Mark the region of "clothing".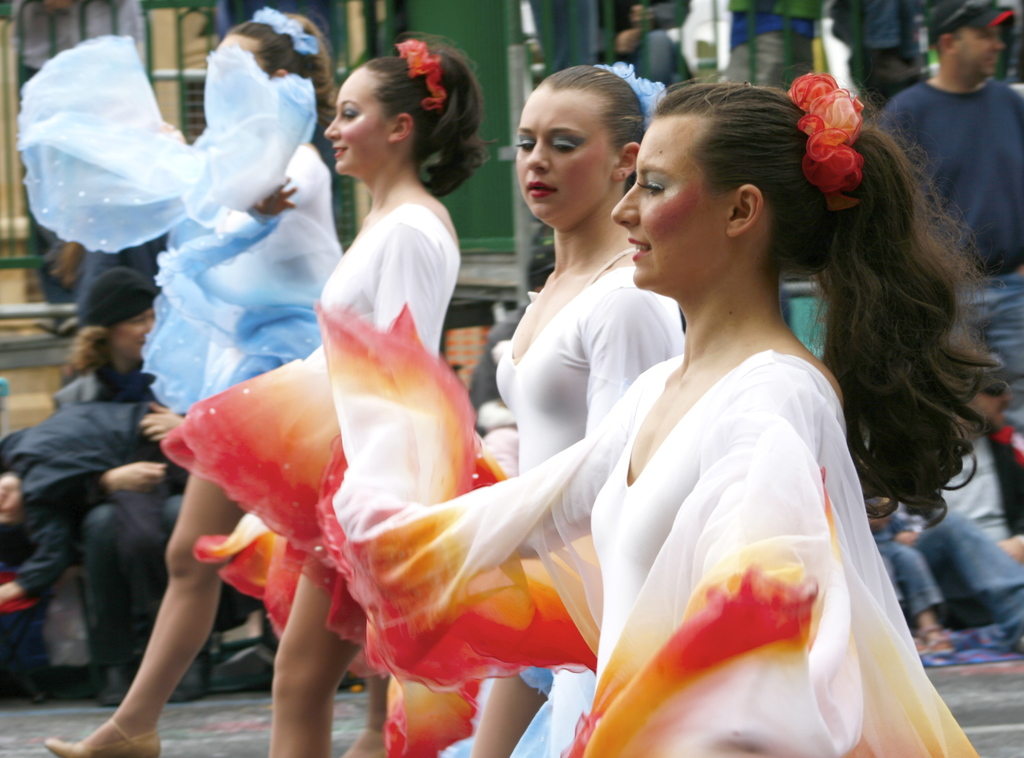
Region: region(351, 353, 973, 757).
